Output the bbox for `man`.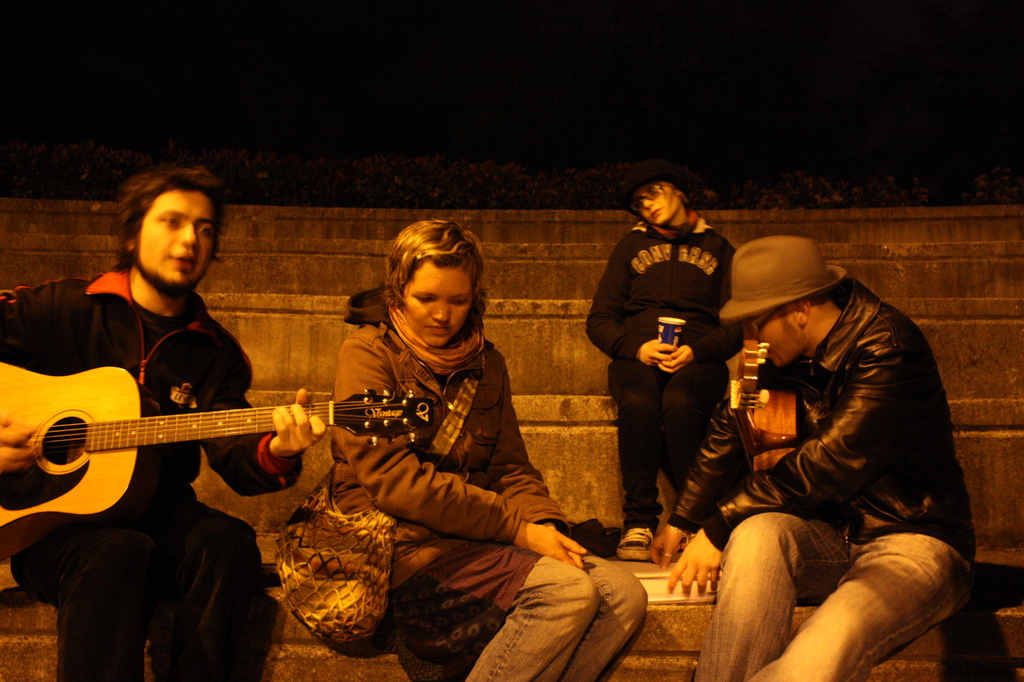
{"x1": 676, "y1": 225, "x2": 965, "y2": 654}.
